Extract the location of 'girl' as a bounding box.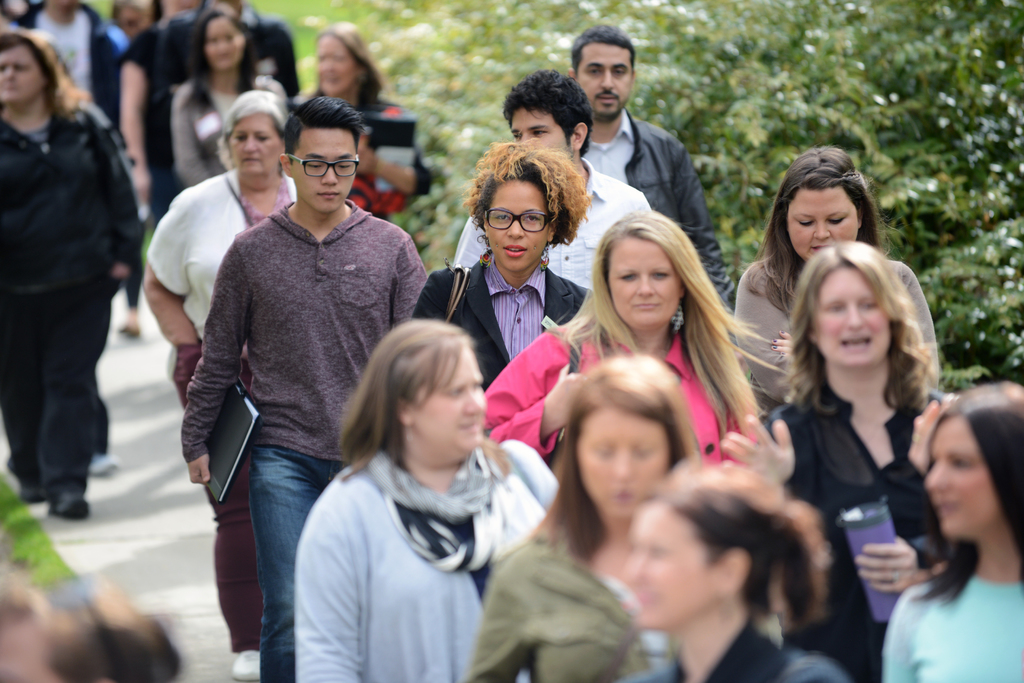
detection(764, 239, 959, 672).
